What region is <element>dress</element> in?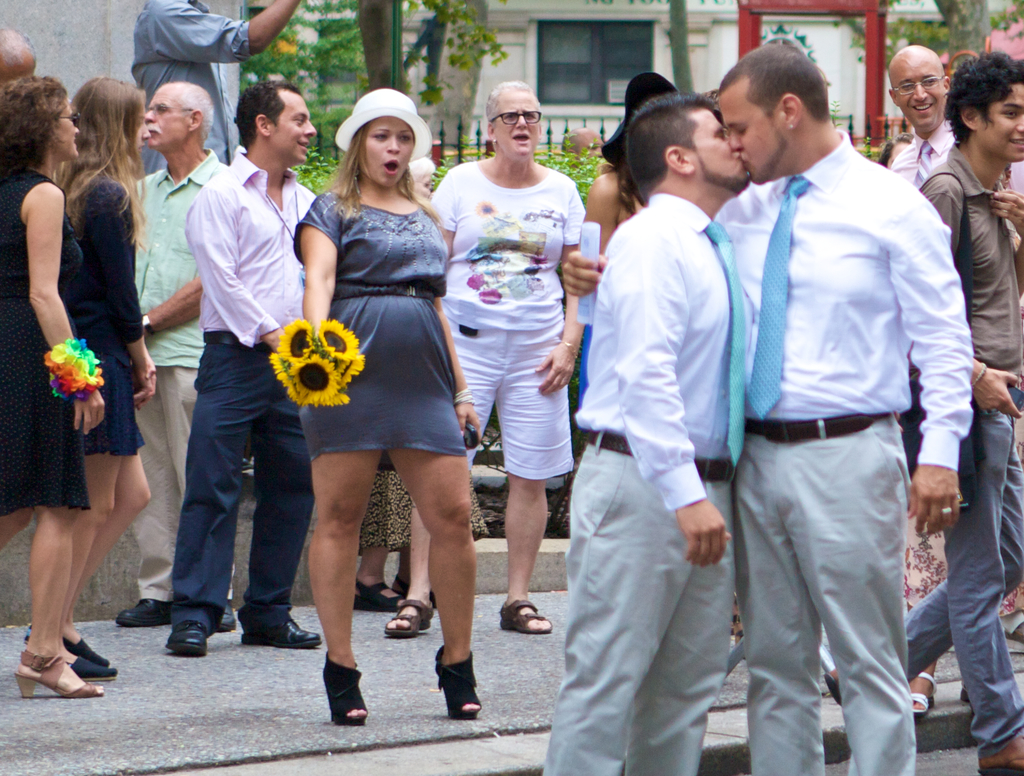
65,170,143,458.
